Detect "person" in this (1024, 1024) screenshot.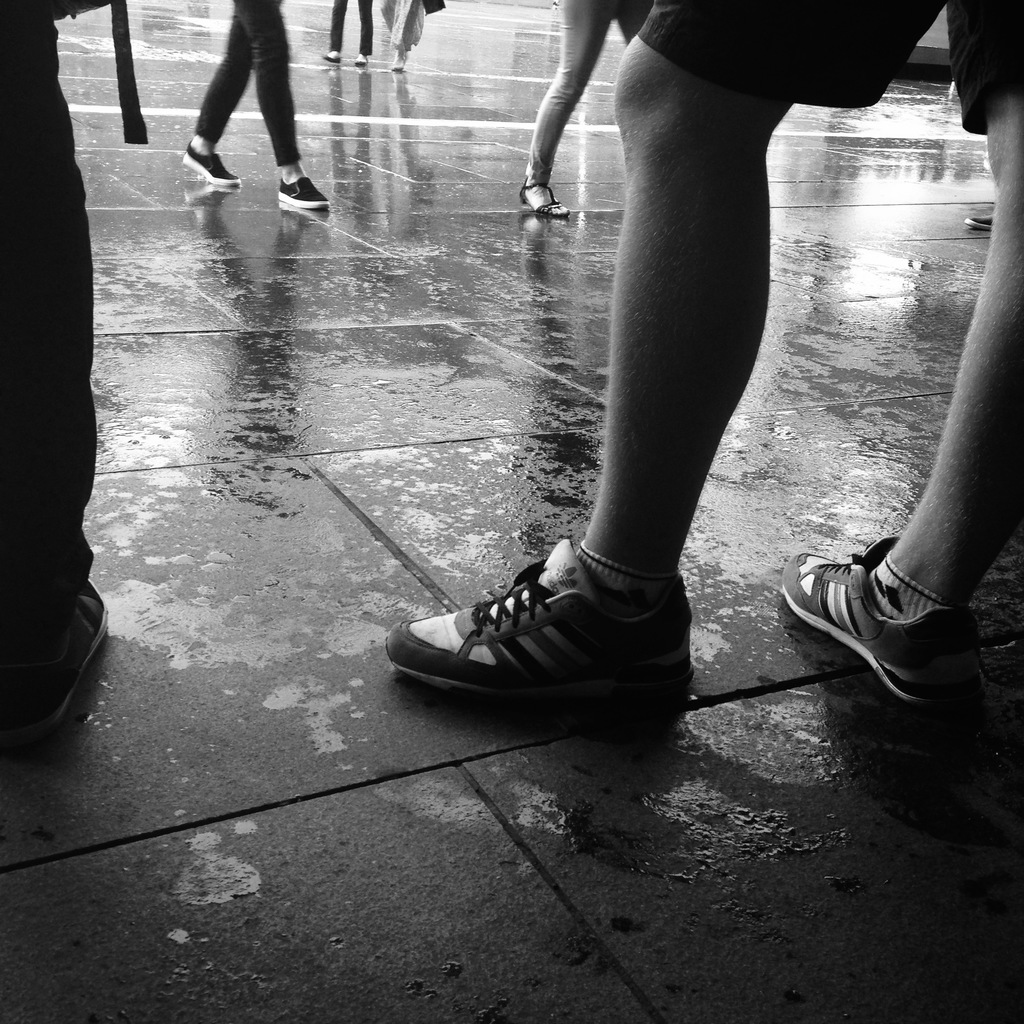
Detection: Rect(376, 1, 1023, 728).
